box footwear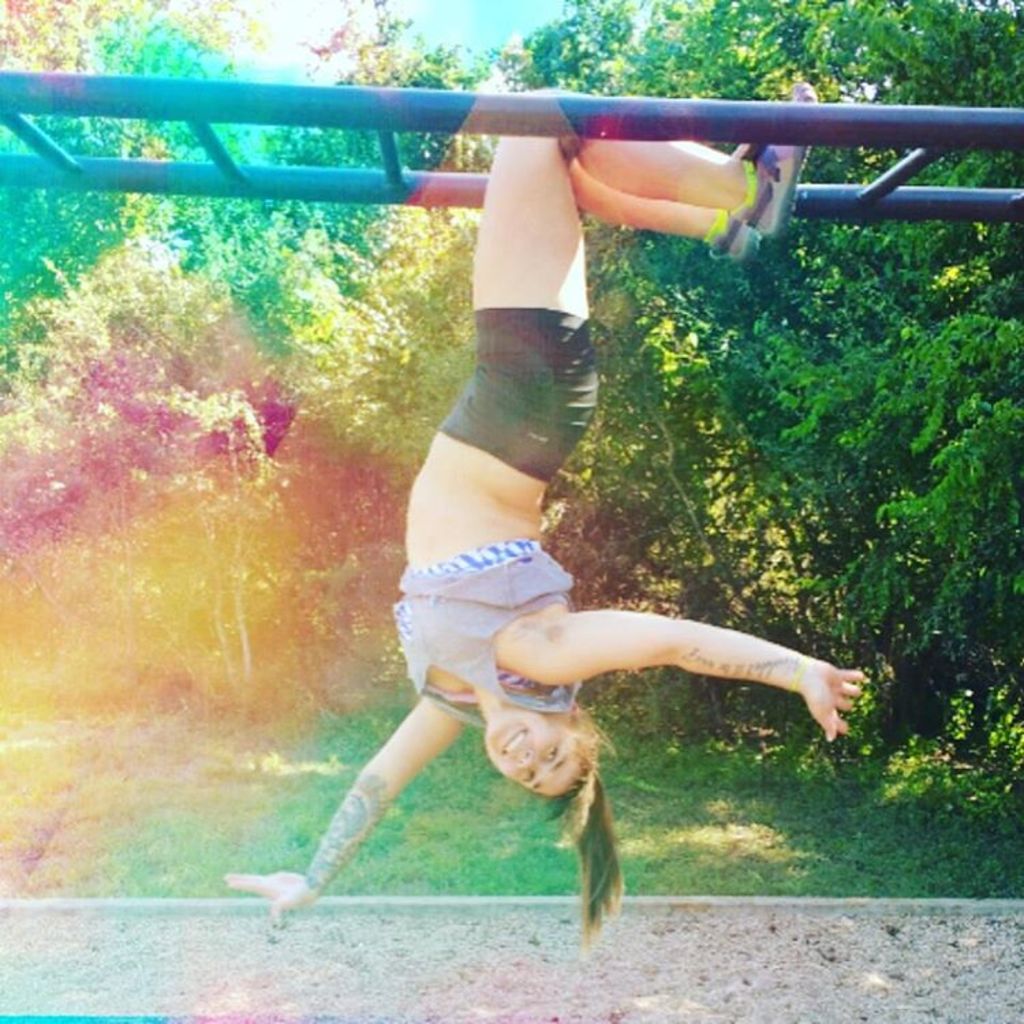
(x1=737, y1=78, x2=823, y2=240)
